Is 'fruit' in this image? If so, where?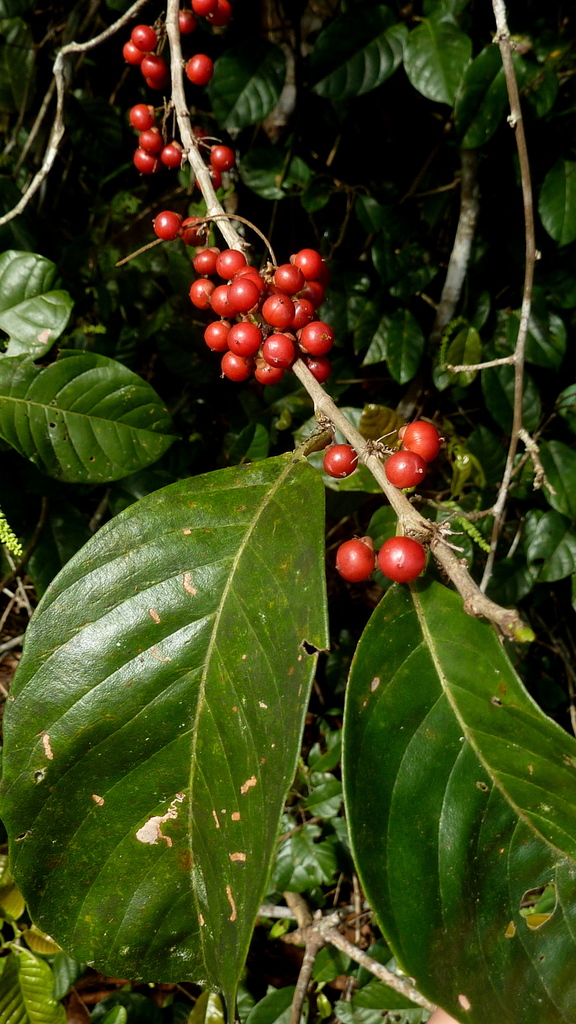
Yes, at 155 140 183 173.
